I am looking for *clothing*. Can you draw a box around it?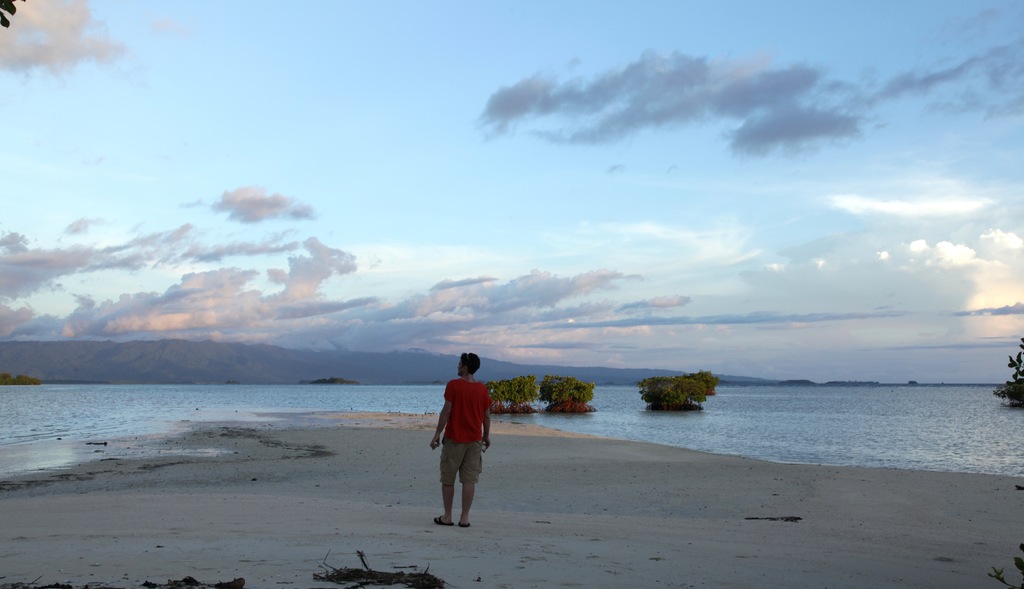
Sure, the bounding box is pyautogui.locateOnScreen(441, 364, 493, 478).
